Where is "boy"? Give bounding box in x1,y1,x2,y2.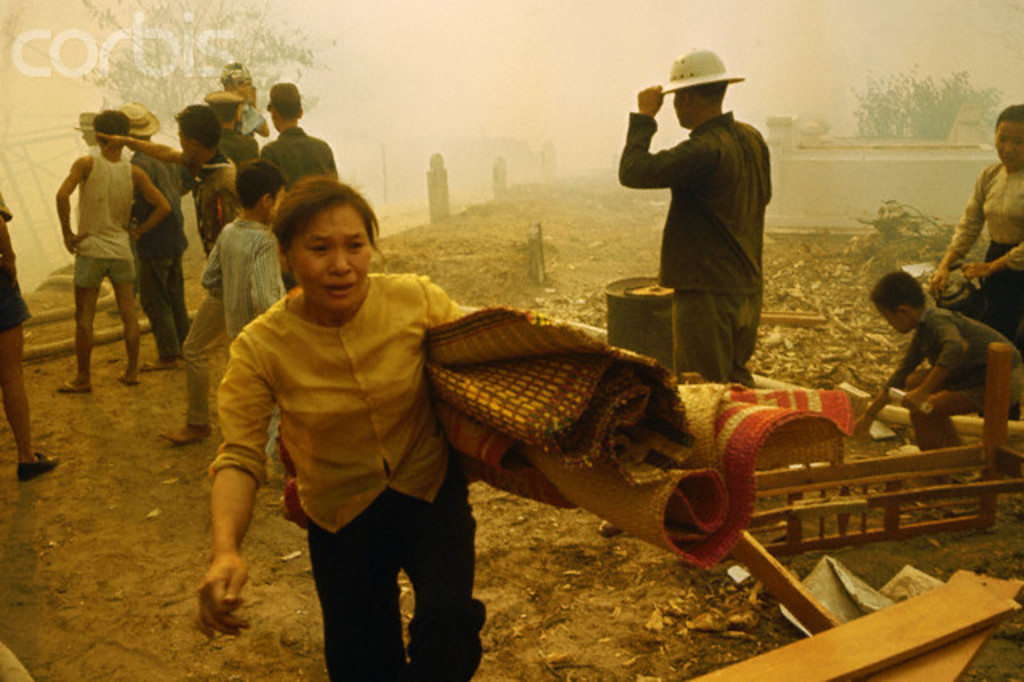
27,102,186,397.
